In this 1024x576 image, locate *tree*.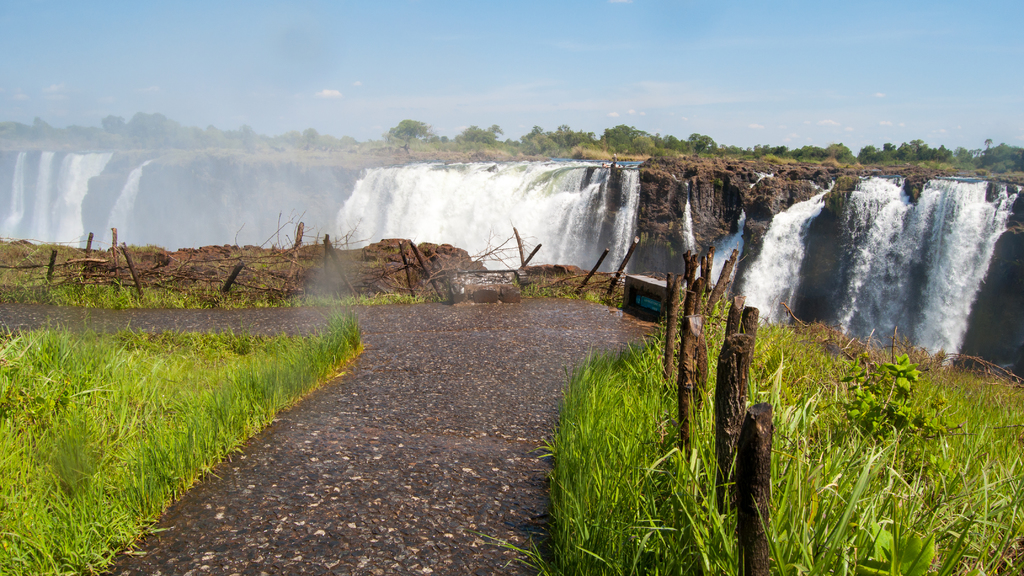
Bounding box: {"left": 557, "top": 125, "right": 593, "bottom": 148}.
